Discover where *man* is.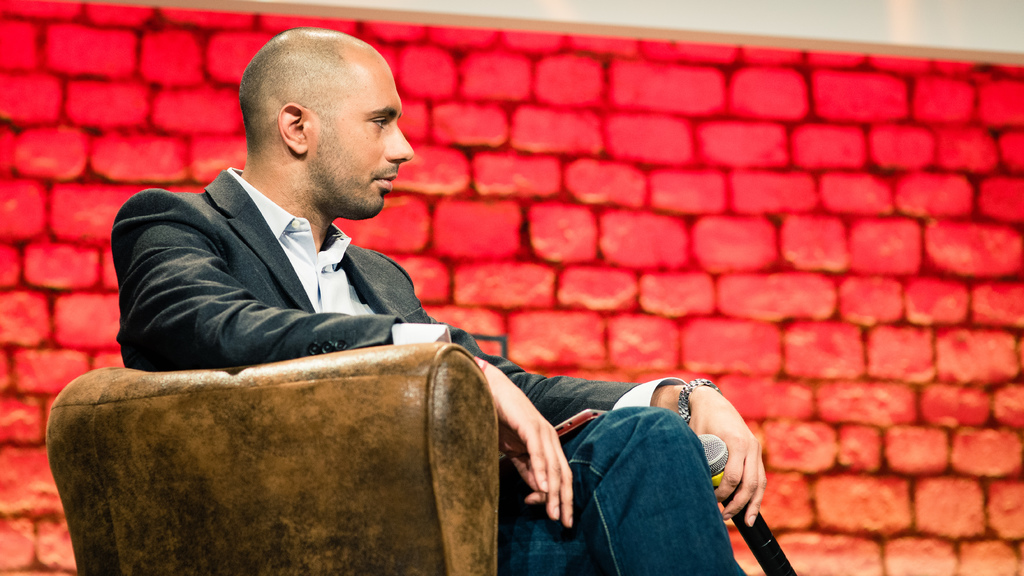
Discovered at l=117, t=27, r=765, b=575.
